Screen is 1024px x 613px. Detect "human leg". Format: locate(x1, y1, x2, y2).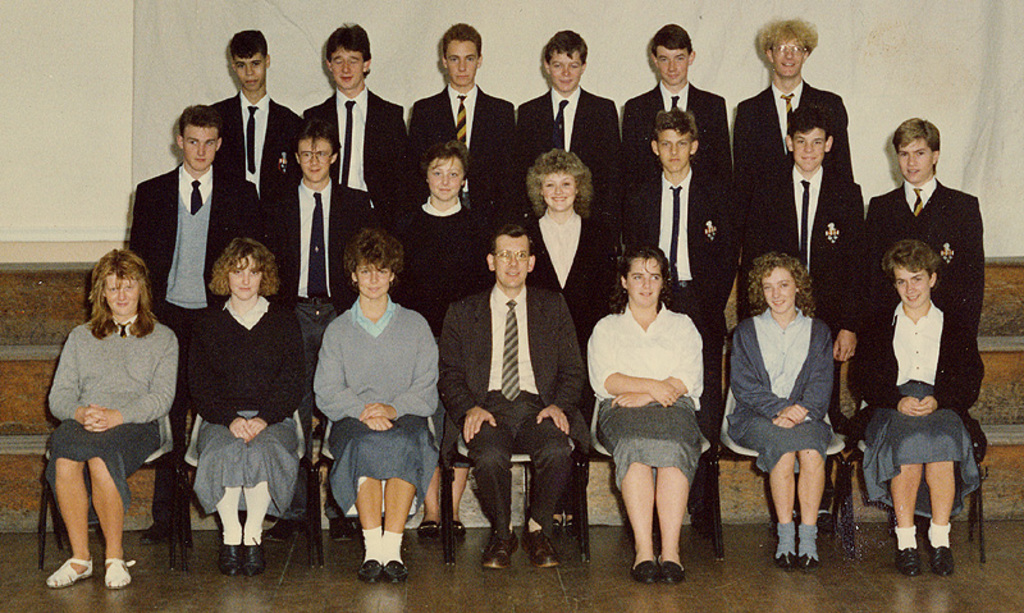
locate(524, 420, 570, 575).
